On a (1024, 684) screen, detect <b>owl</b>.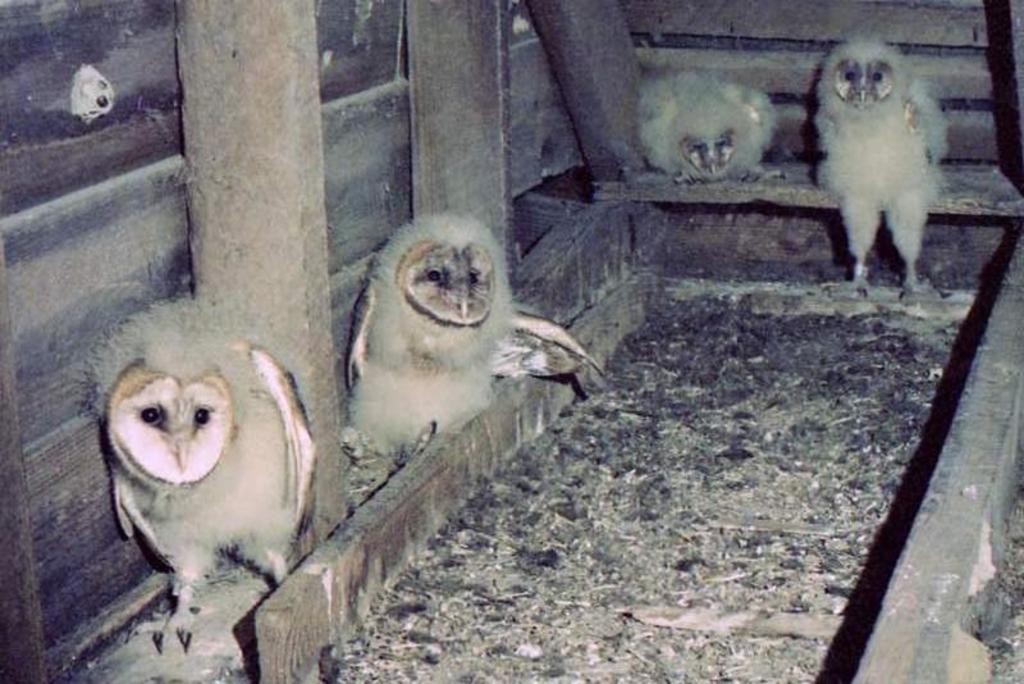
{"left": 343, "top": 214, "right": 602, "bottom": 473}.
